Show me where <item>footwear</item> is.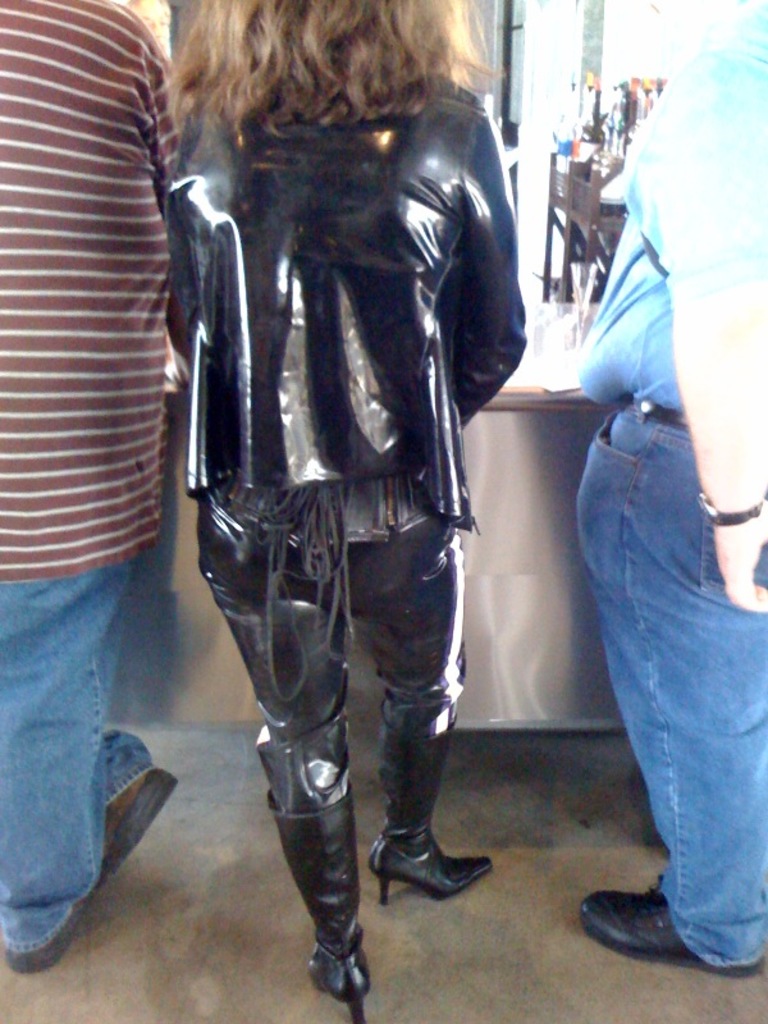
<item>footwear</item> is at 264,787,381,1023.
